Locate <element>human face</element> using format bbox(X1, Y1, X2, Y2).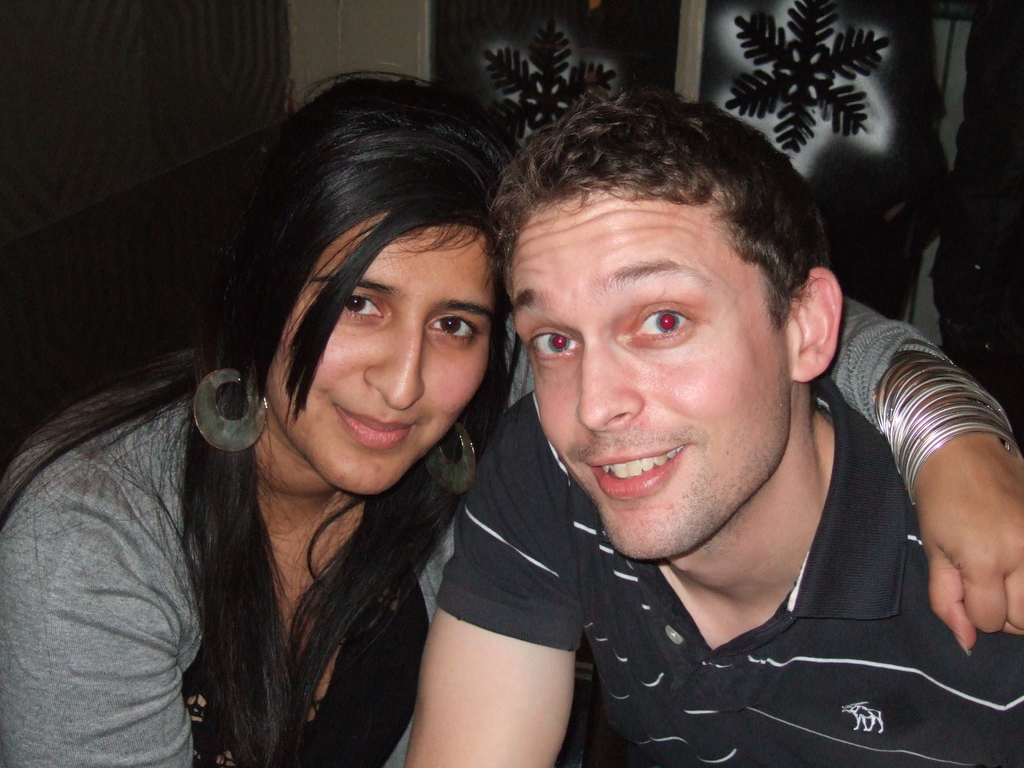
bbox(278, 214, 500, 499).
